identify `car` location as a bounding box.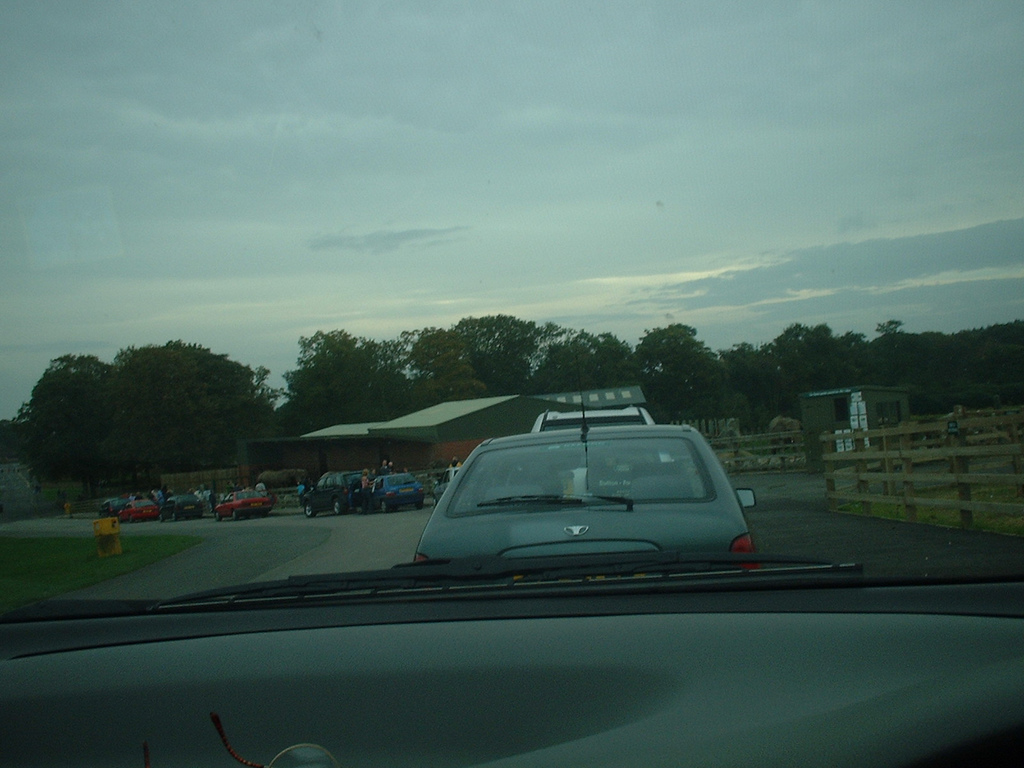
(left=384, top=411, right=751, bottom=608).
